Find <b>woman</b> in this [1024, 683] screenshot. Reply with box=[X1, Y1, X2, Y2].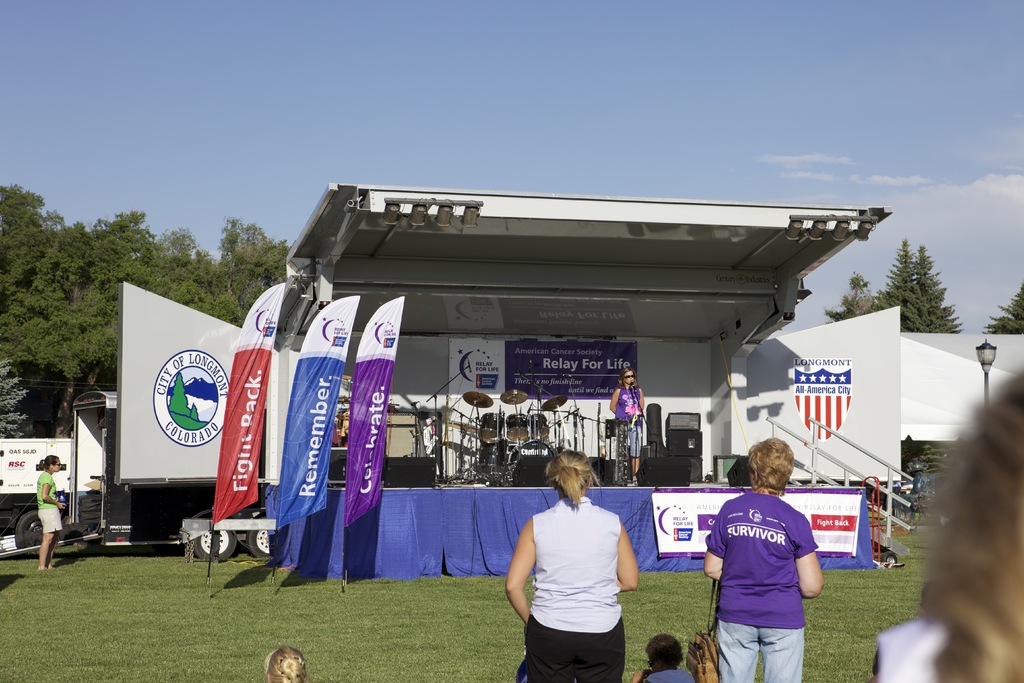
box=[701, 436, 825, 682].
